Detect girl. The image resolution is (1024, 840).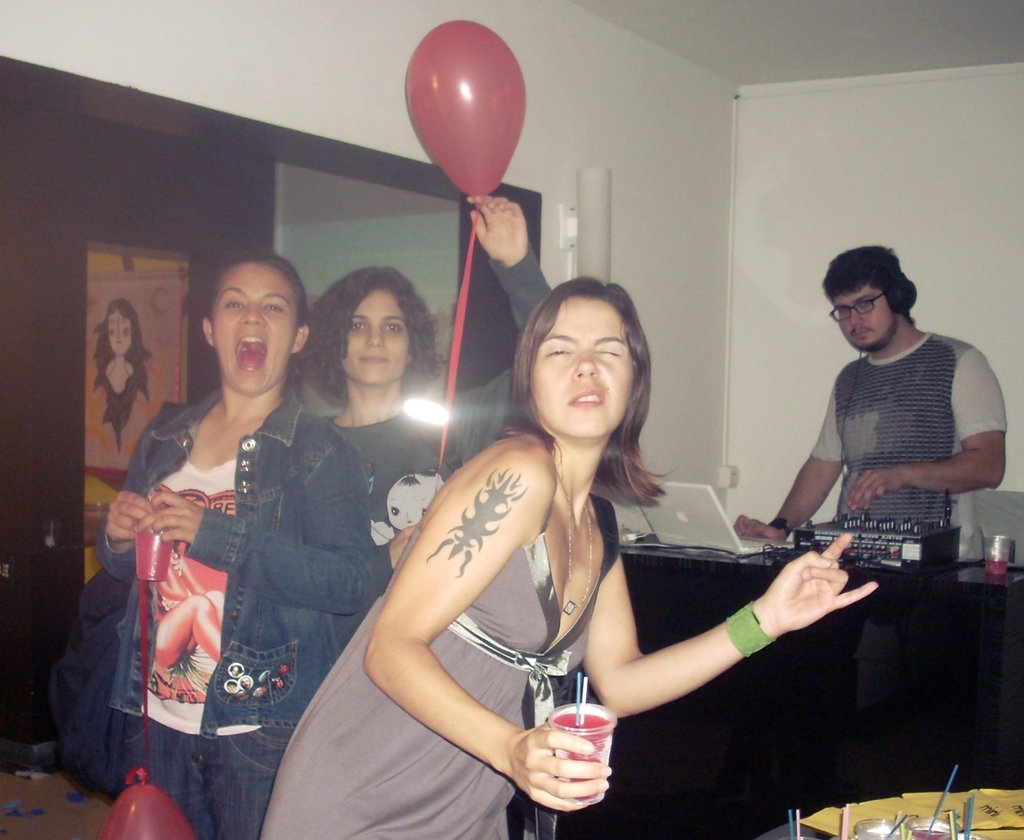
73 250 367 839.
